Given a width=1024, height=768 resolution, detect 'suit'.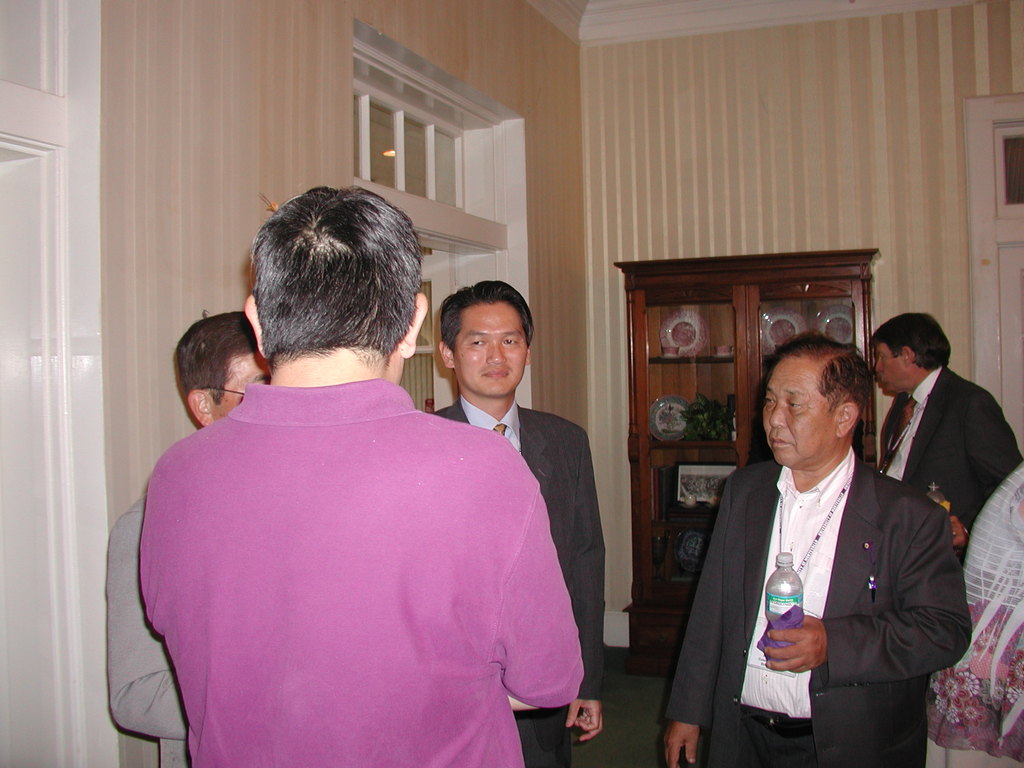
region(881, 366, 1023, 652).
